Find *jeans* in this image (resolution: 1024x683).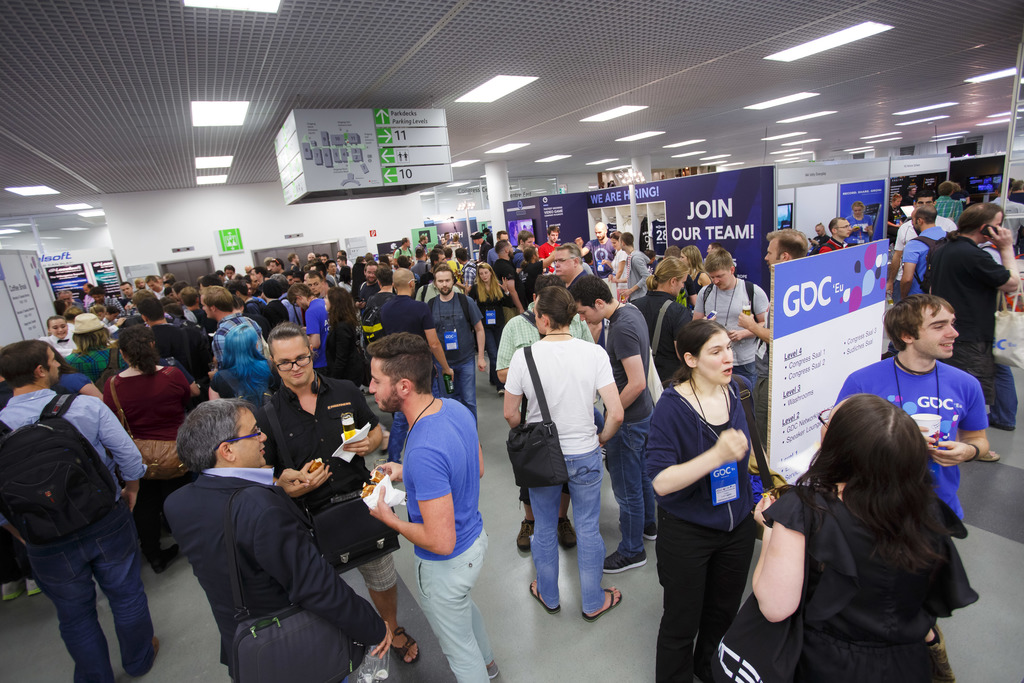
33:516:157:682.
